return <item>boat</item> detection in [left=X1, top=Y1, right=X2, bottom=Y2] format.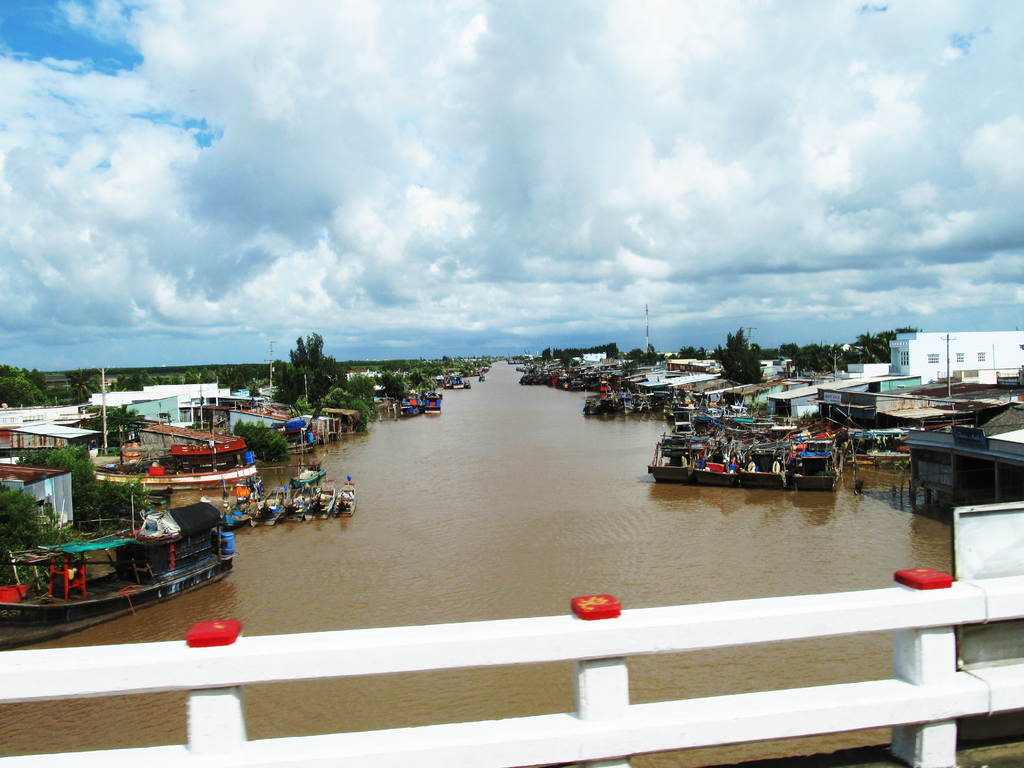
[left=223, top=479, right=266, bottom=522].
